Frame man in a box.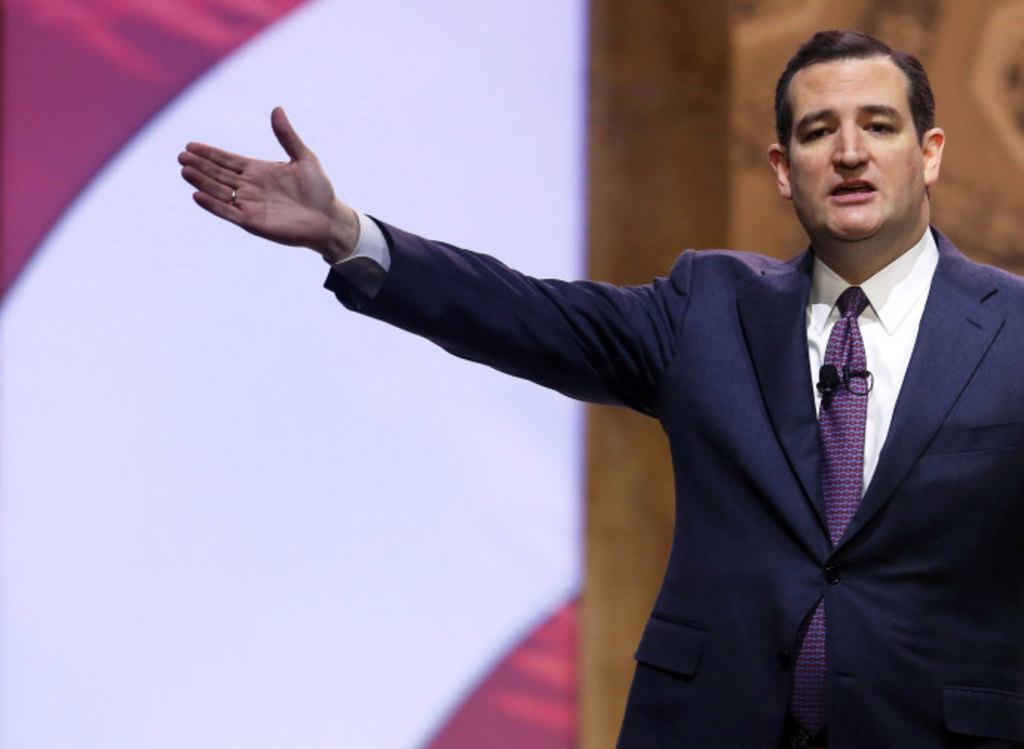
Rect(171, 30, 1023, 748).
